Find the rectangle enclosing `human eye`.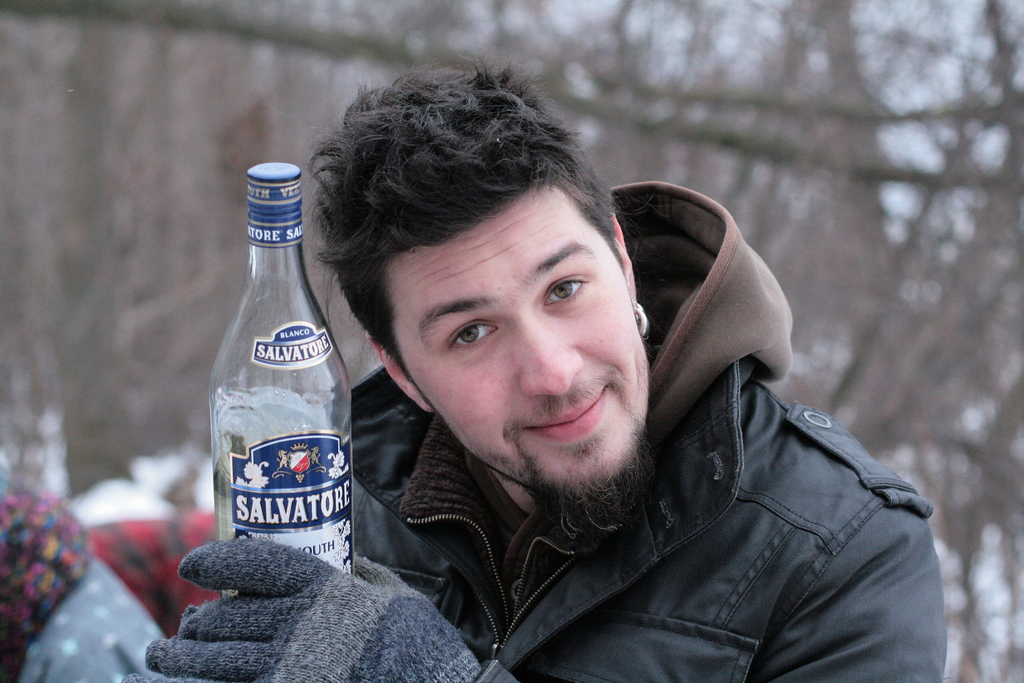
{"left": 442, "top": 320, "right": 497, "bottom": 352}.
